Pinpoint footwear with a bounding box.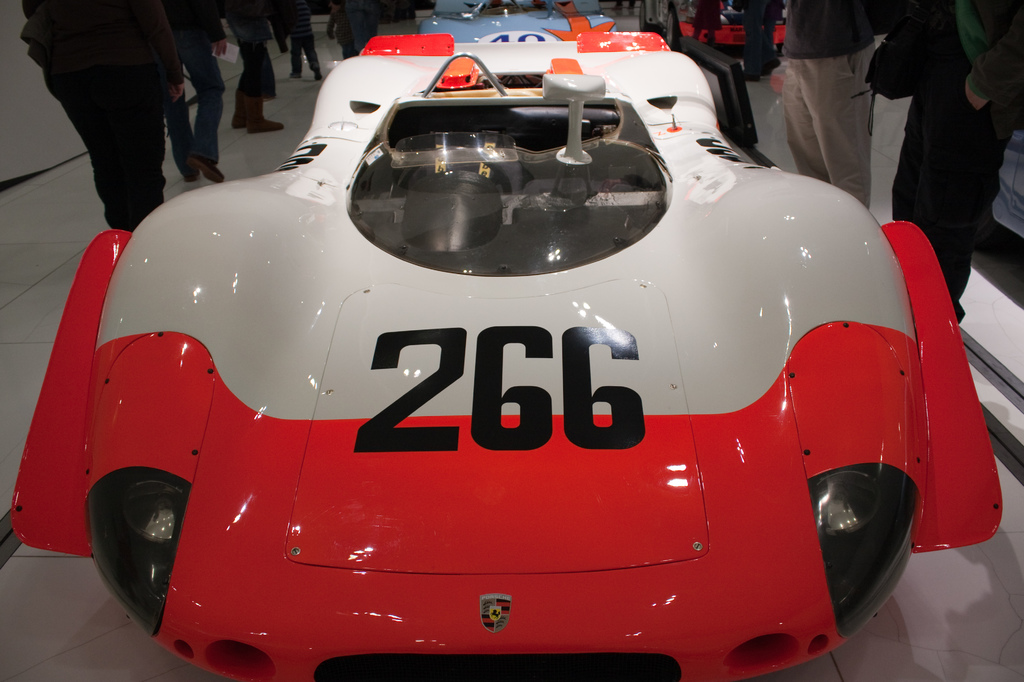
l=253, t=104, r=292, b=138.
